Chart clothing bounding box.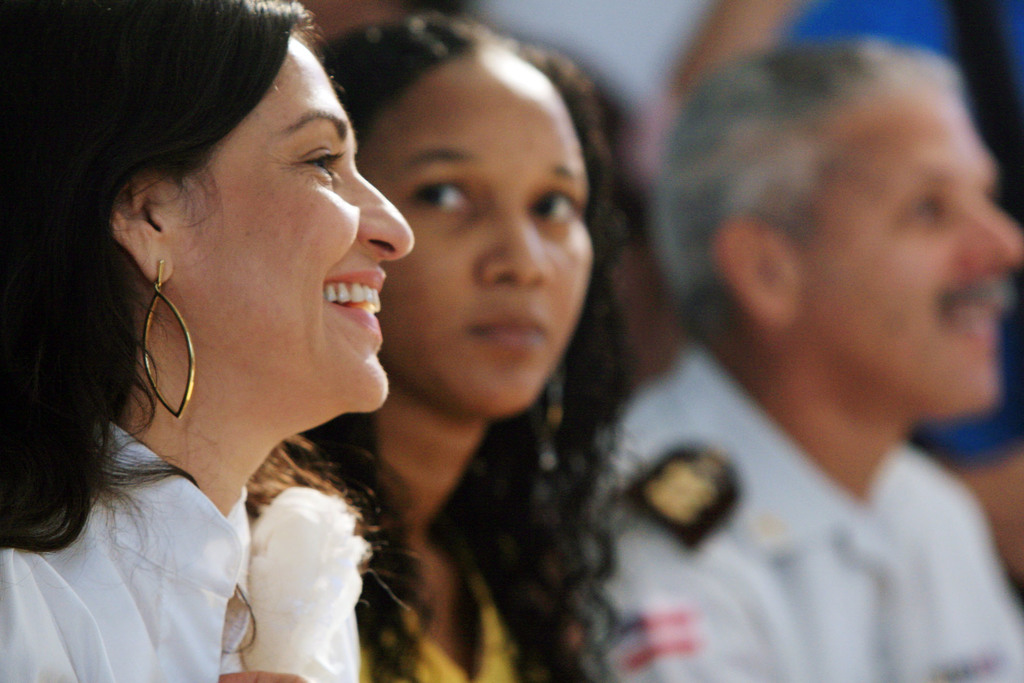
Charted: (0, 386, 273, 682).
